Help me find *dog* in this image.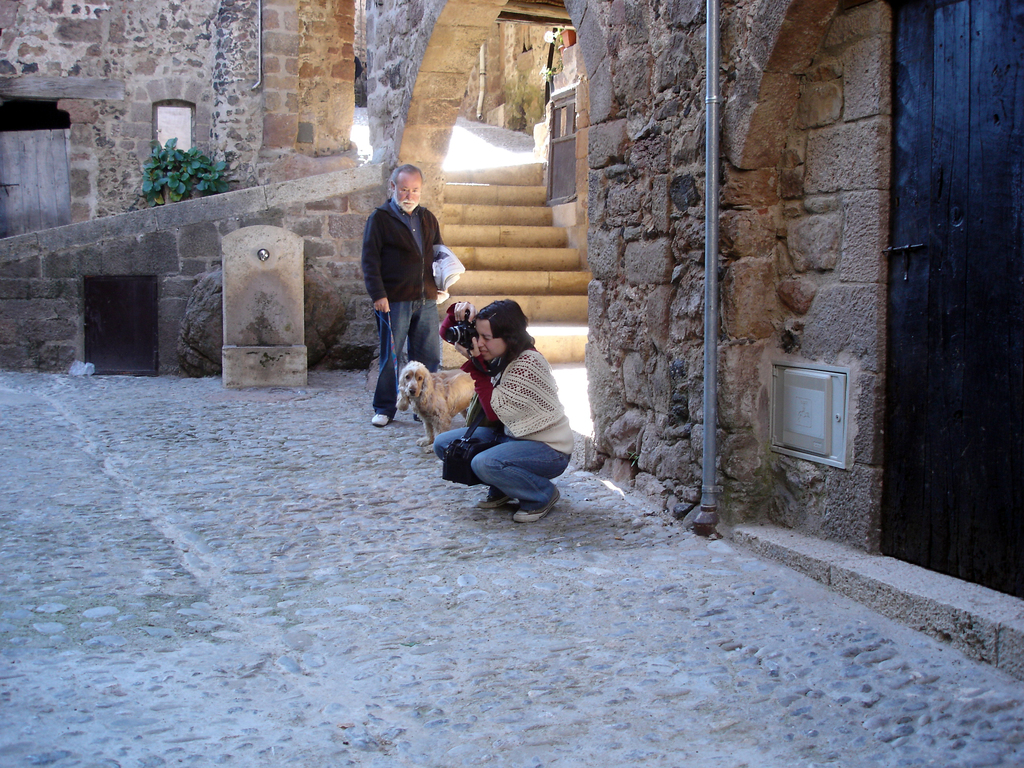
Found it: crop(392, 360, 477, 454).
